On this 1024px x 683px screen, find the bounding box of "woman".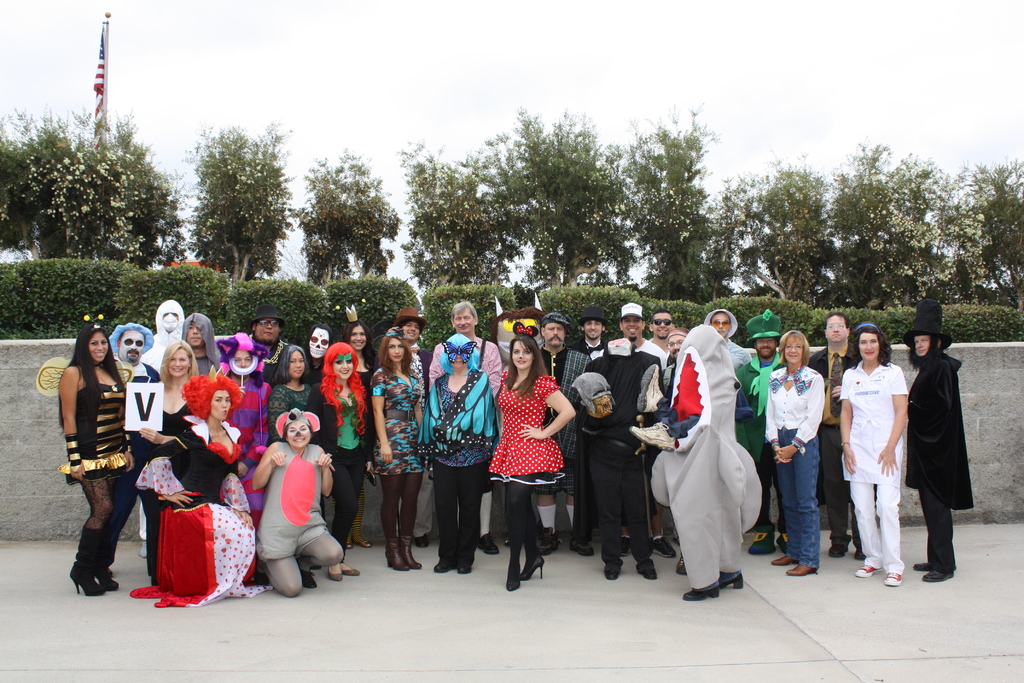
Bounding box: select_region(253, 404, 342, 601).
